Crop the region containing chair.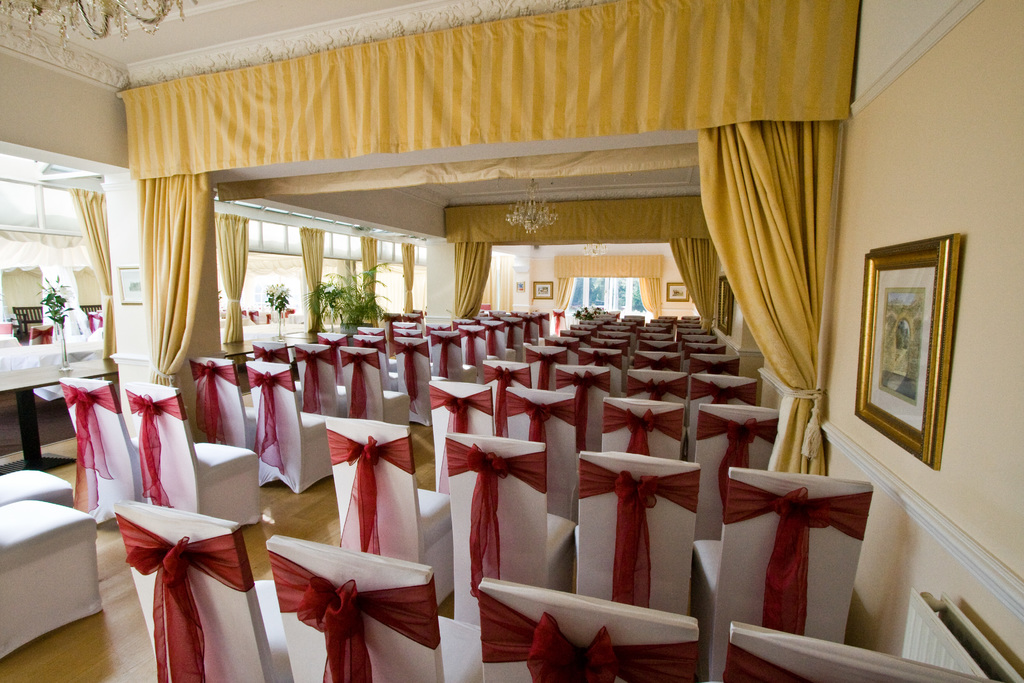
Crop region: [630, 349, 682, 368].
